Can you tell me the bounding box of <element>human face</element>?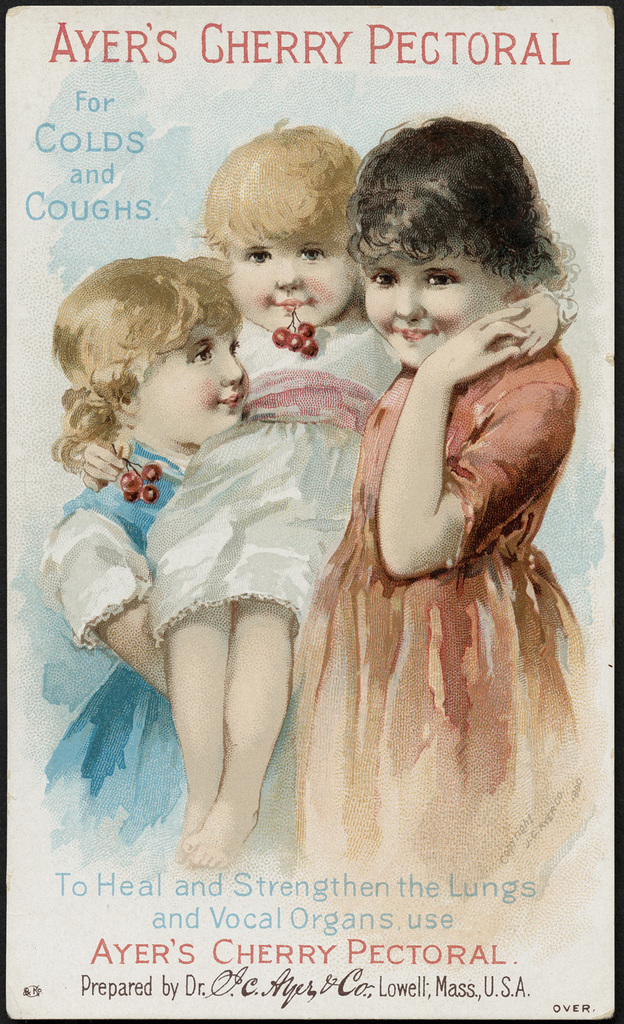
select_region(225, 230, 354, 335).
